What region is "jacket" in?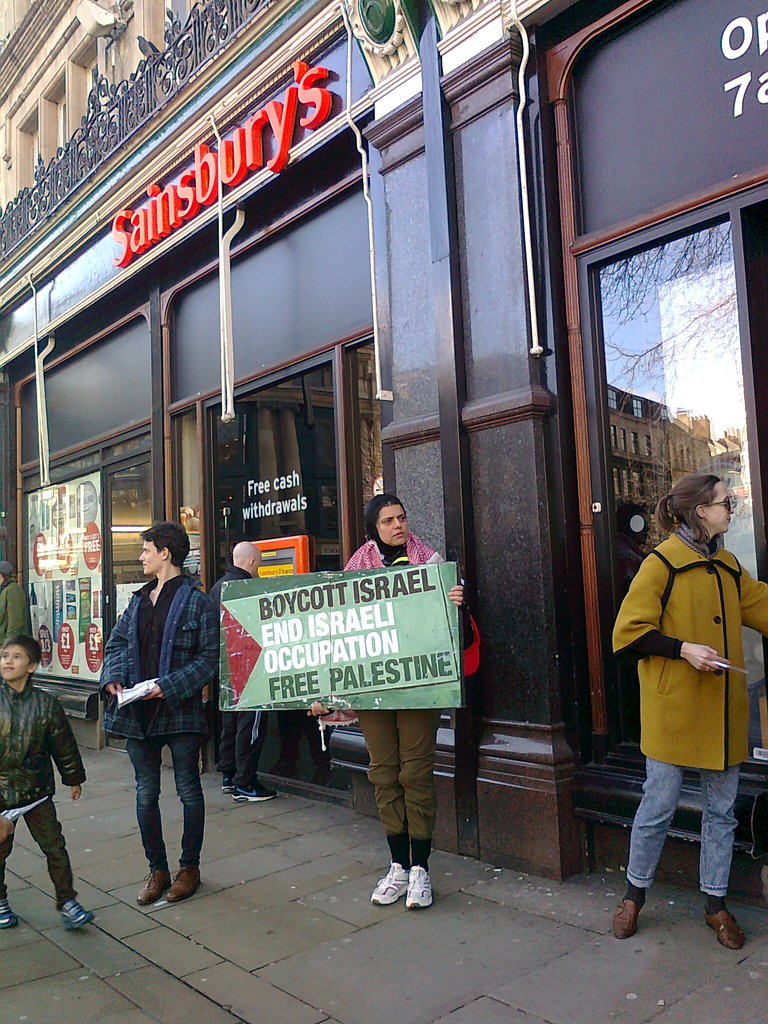
(0, 687, 88, 816).
